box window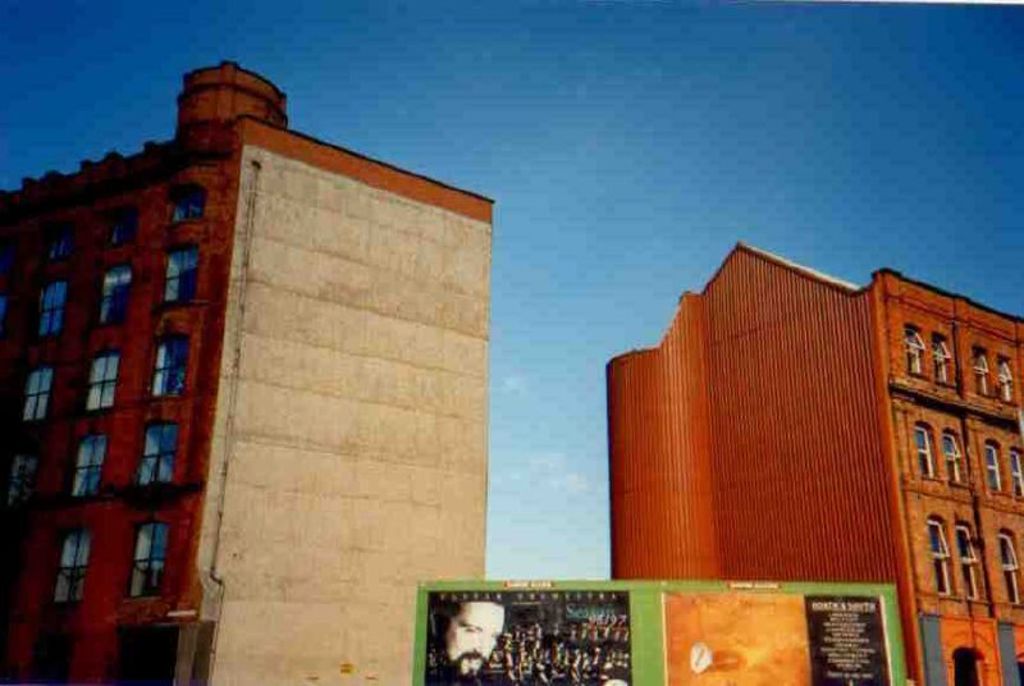
[970,347,995,390]
